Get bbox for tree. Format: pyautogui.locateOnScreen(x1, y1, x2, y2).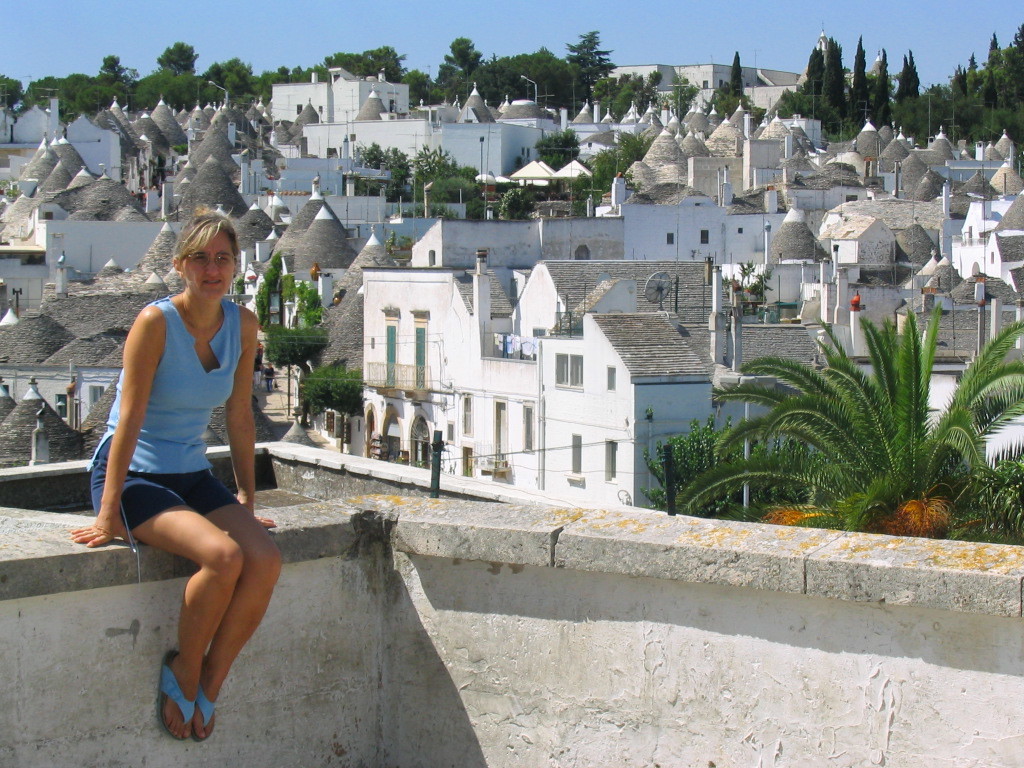
pyautogui.locateOnScreen(130, 57, 270, 109).
